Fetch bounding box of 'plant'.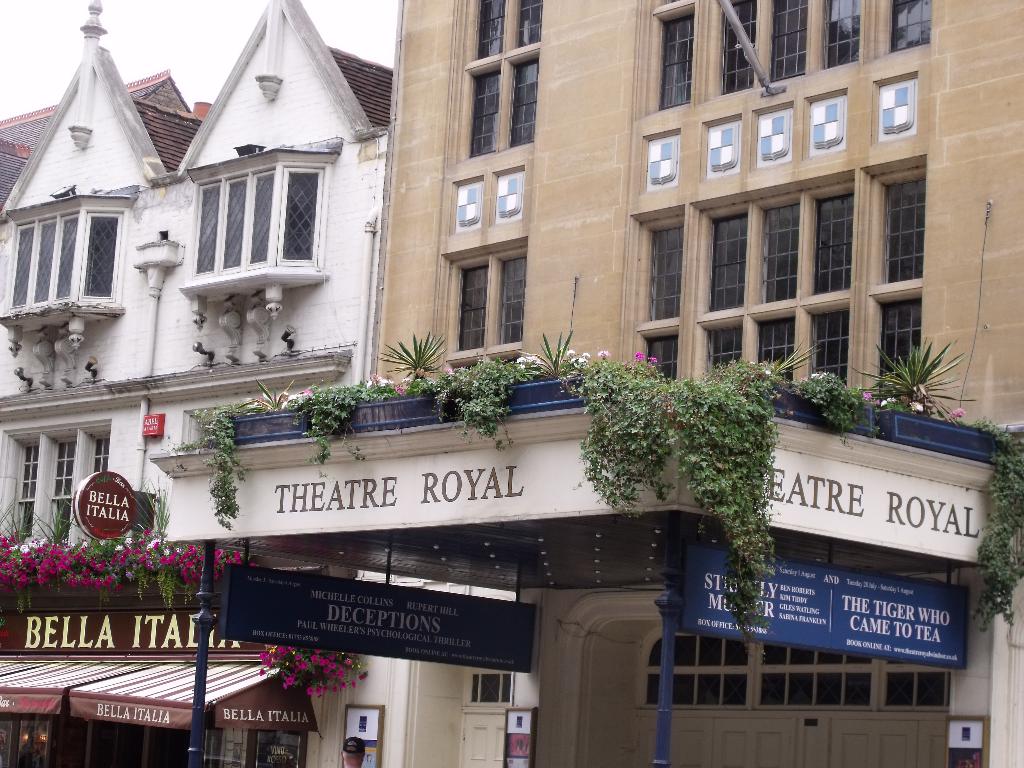
Bbox: box(0, 497, 28, 549).
